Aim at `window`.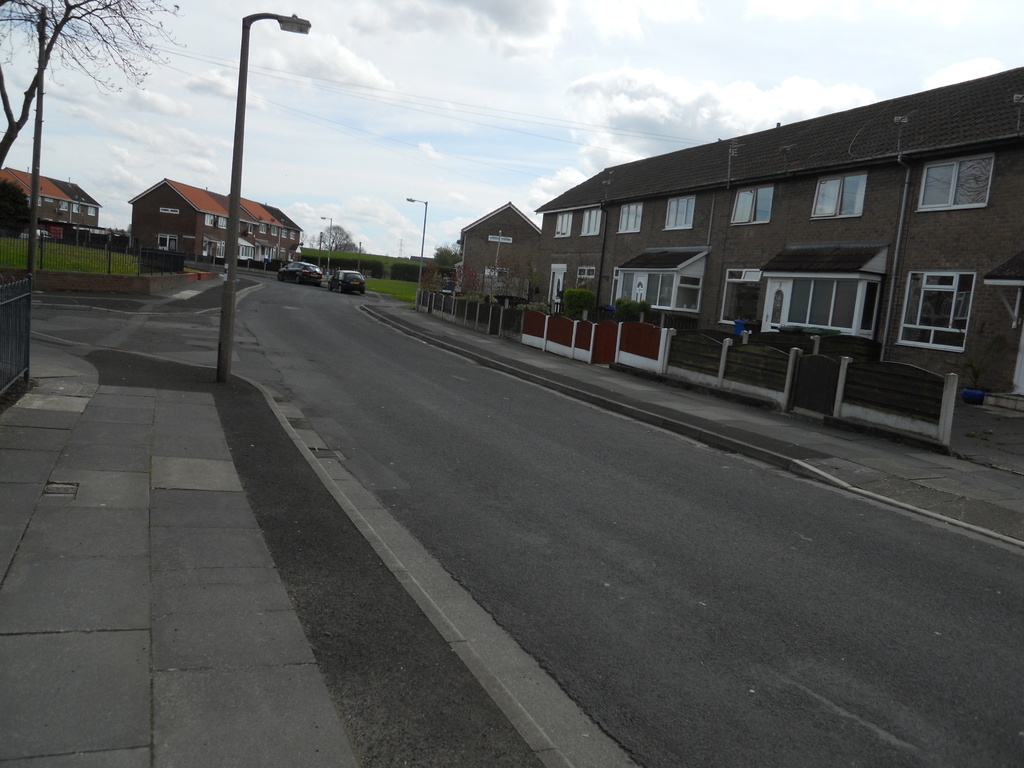
Aimed at pyautogui.locateOnScreen(552, 212, 571, 241).
